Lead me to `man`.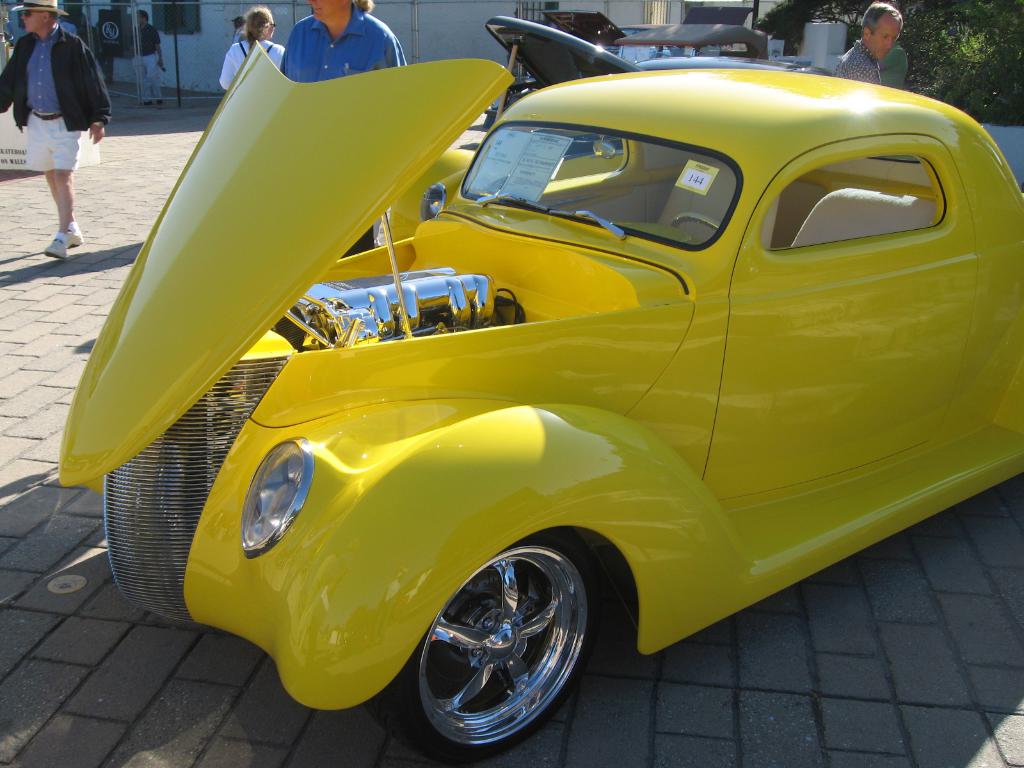
Lead to BBox(278, 0, 403, 253).
